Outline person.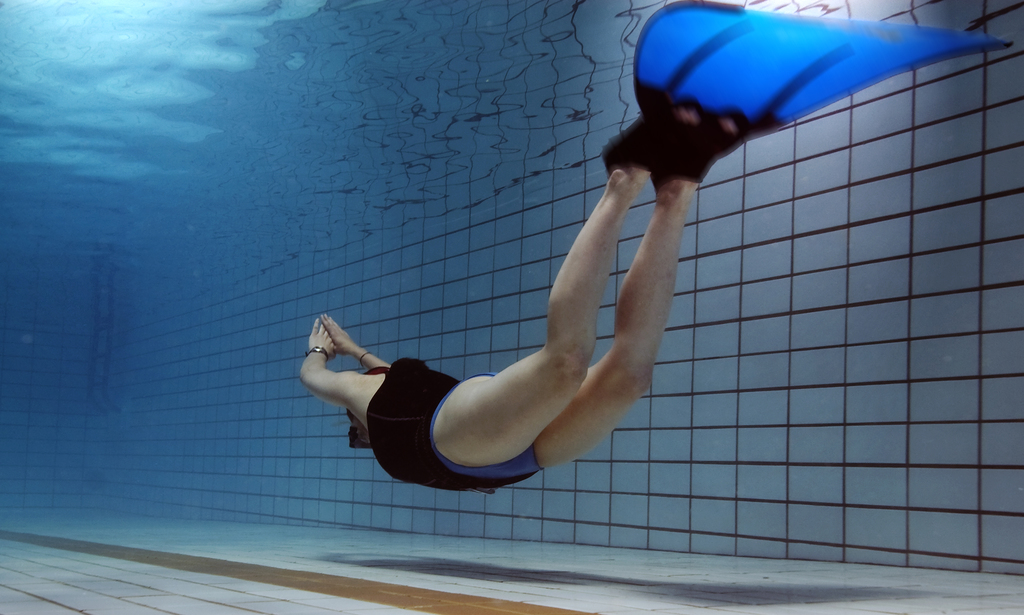
Outline: (left=295, top=91, right=755, bottom=493).
